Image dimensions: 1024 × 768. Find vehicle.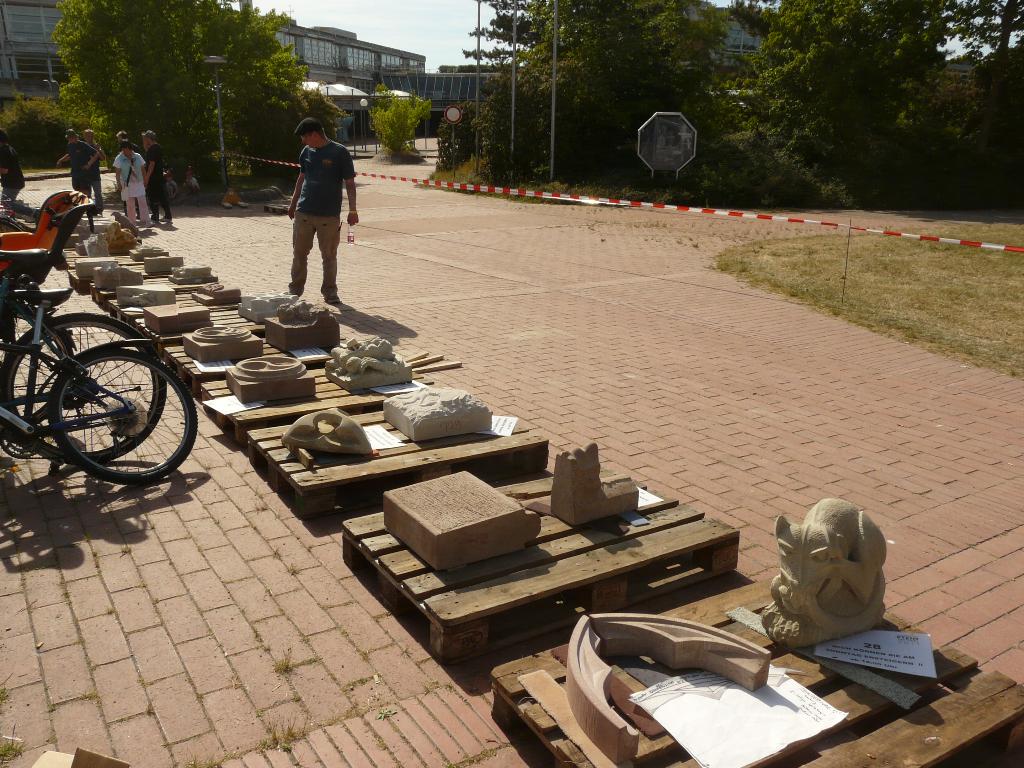
x1=0 y1=211 x2=22 y2=259.
